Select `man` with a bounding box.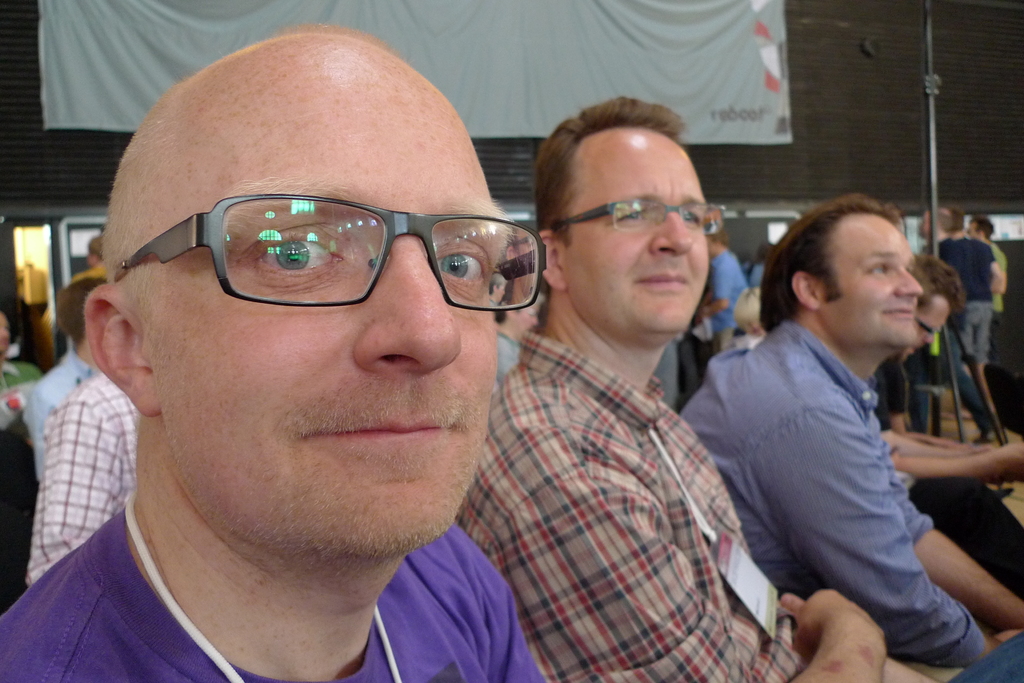
[25, 378, 140, 580].
